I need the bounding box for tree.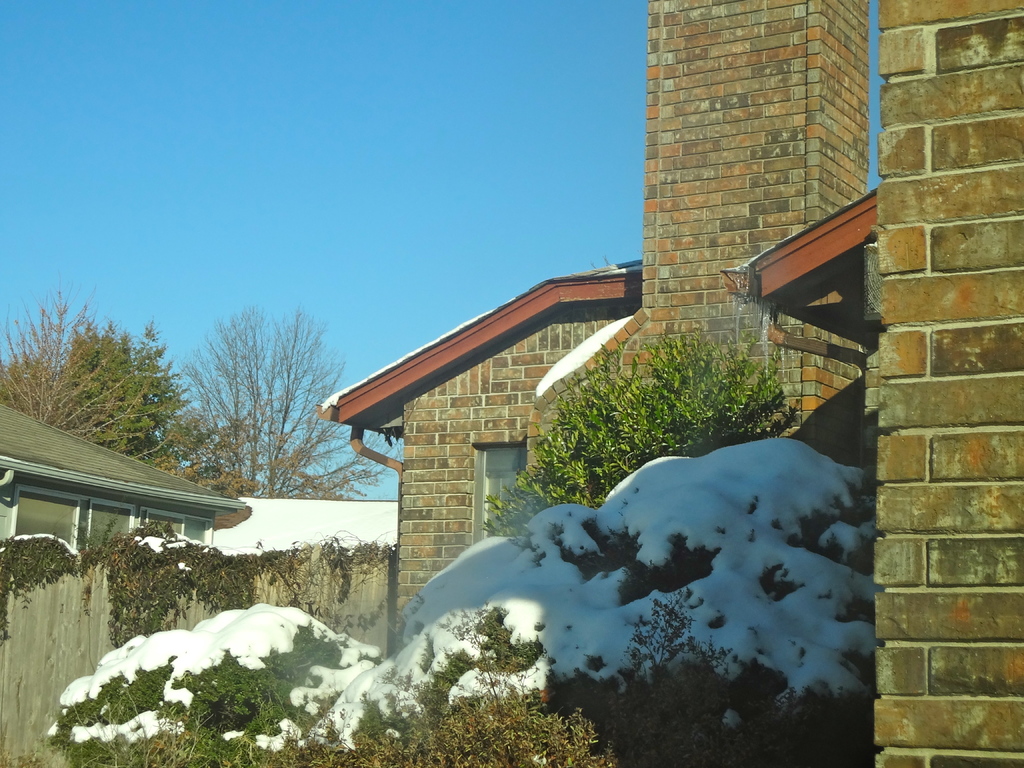
Here it is: {"x1": 175, "y1": 303, "x2": 406, "y2": 501}.
